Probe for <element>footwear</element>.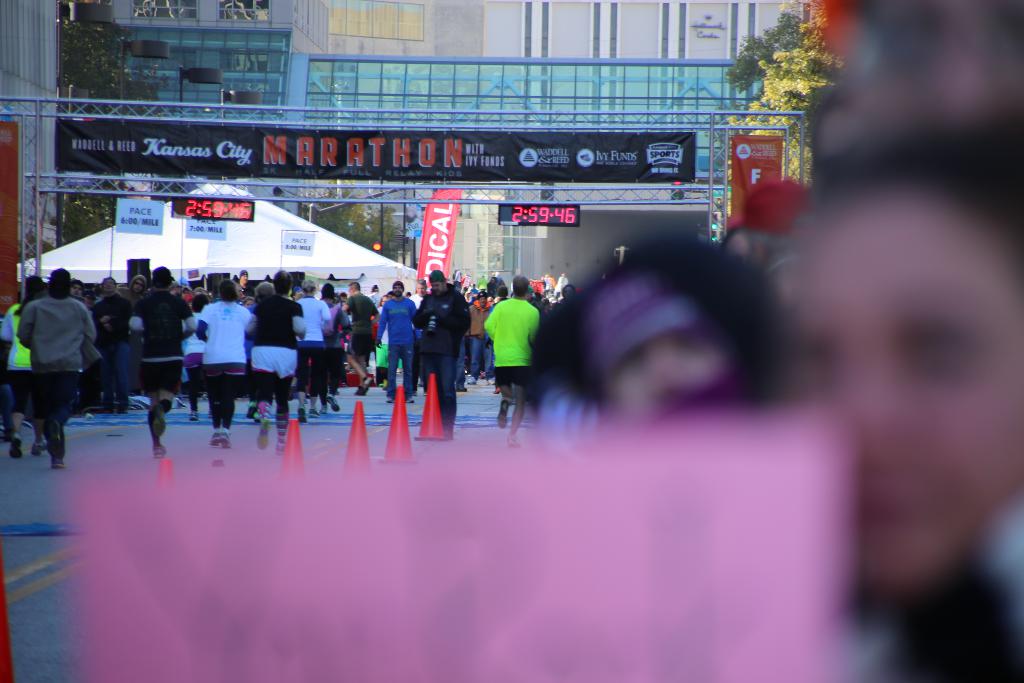
Probe result: [30,440,44,459].
